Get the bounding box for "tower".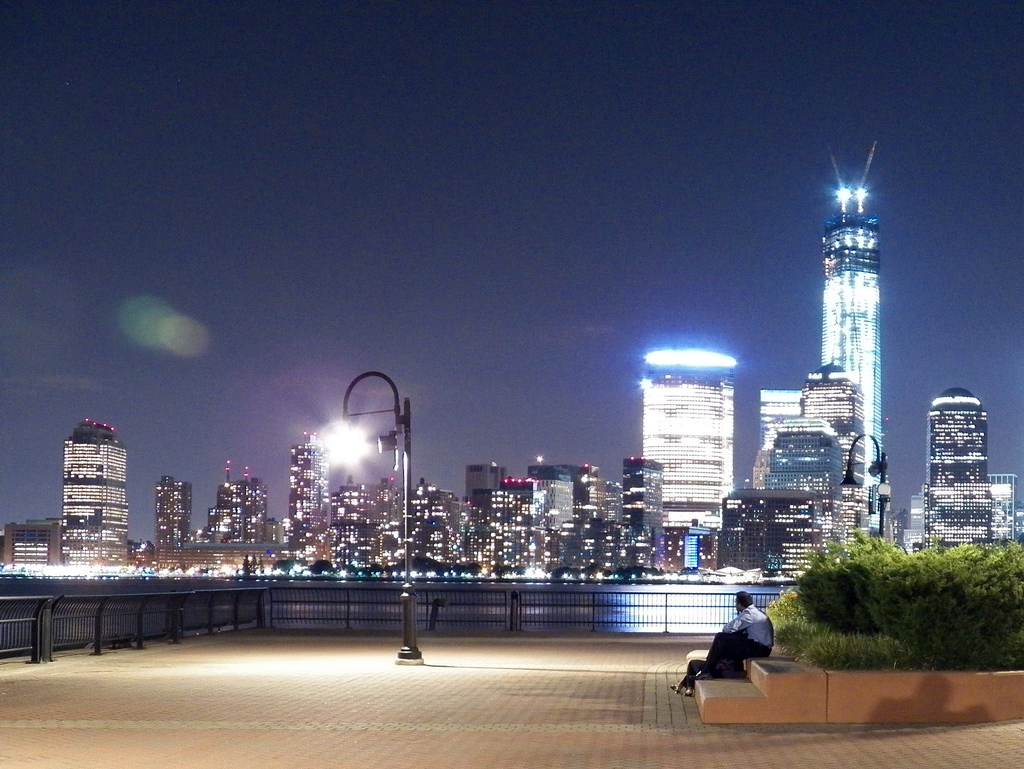
<bbox>641, 352, 735, 570</bbox>.
